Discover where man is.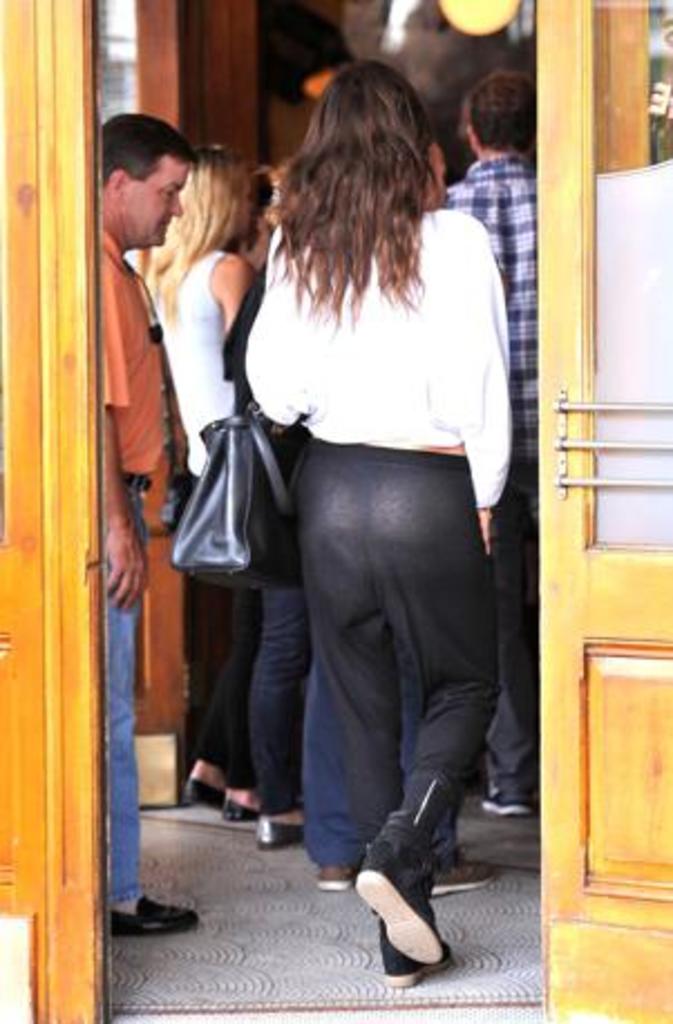
Discovered at 101, 110, 203, 937.
